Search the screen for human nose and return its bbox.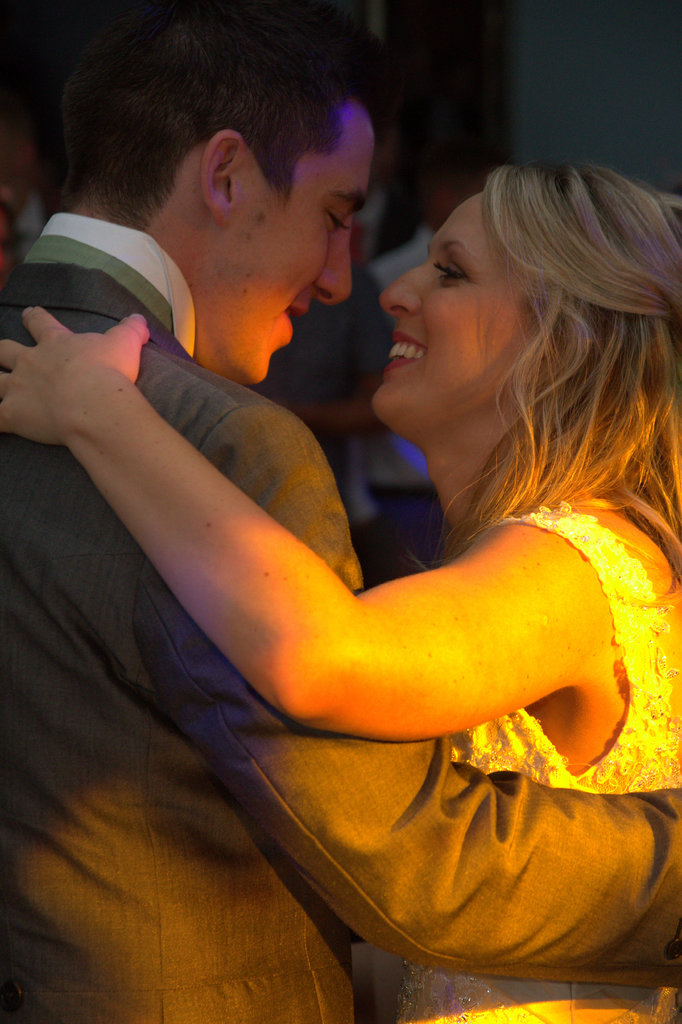
Found: [316,223,354,307].
